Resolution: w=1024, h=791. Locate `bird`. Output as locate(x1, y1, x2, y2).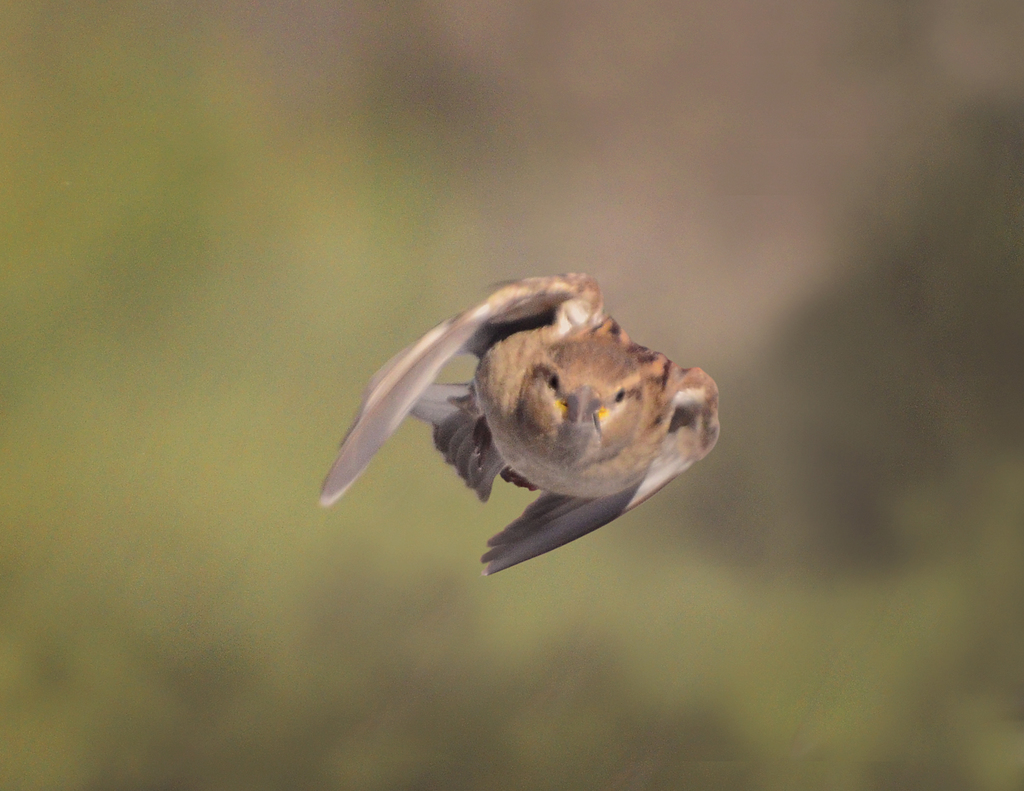
locate(332, 286, 716, 594).
